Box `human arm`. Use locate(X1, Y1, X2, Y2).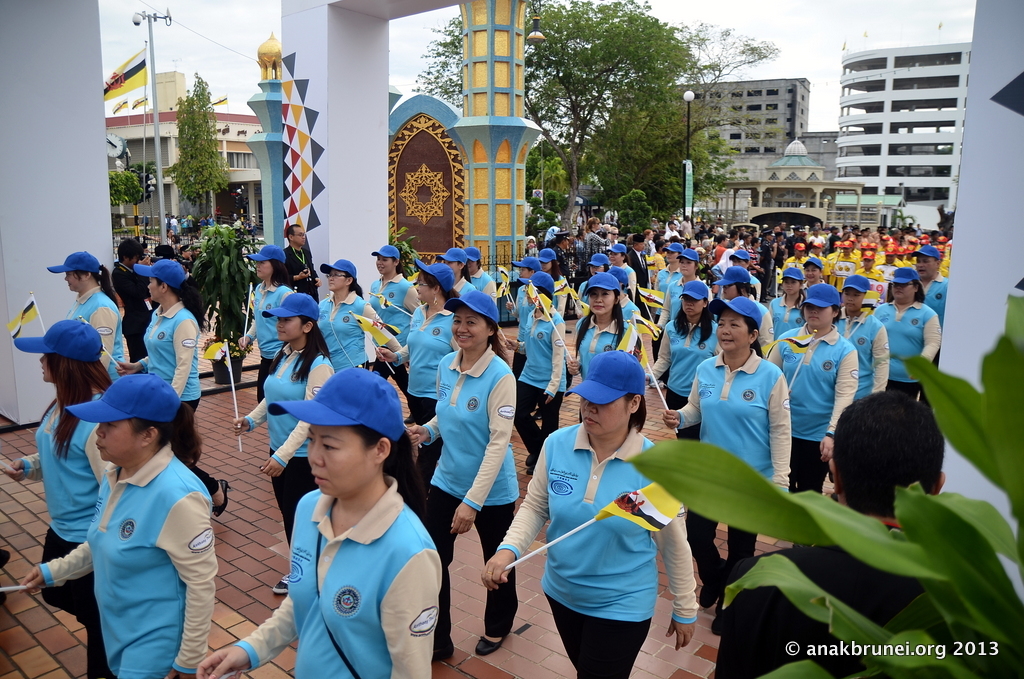
locate(403, 407, 448, 453).
